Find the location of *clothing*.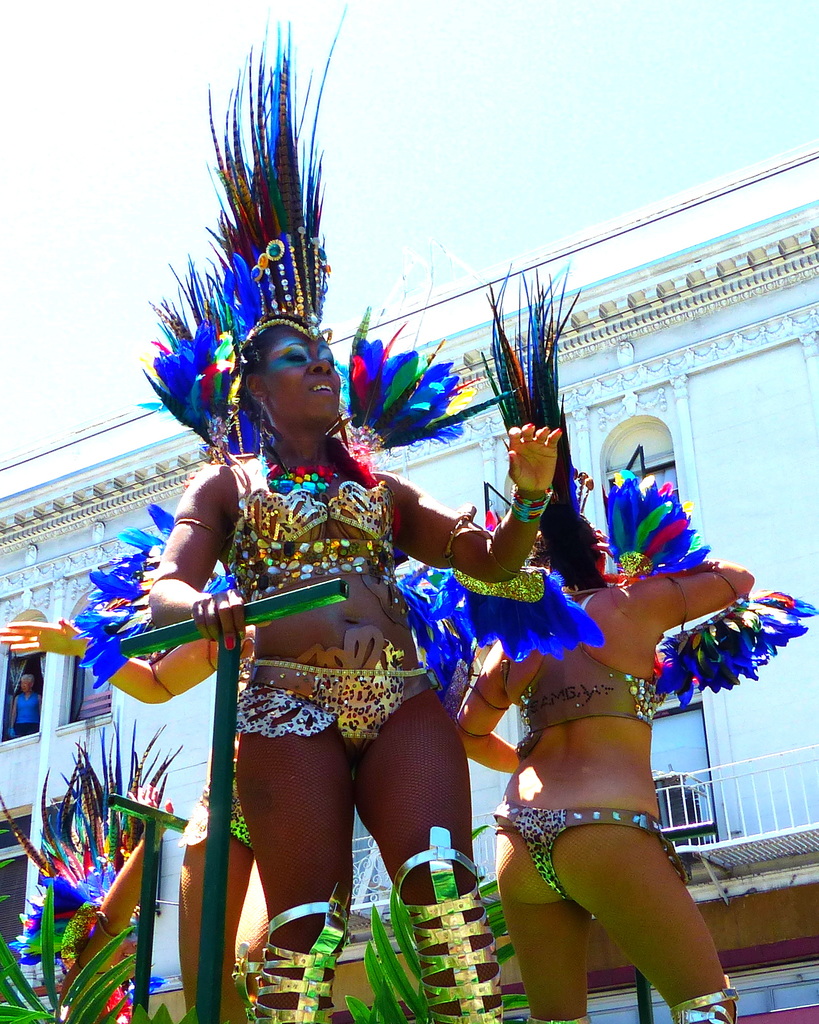
Location: {"left": 509, "top": 588, "right": 656, "bottom": 755}.
